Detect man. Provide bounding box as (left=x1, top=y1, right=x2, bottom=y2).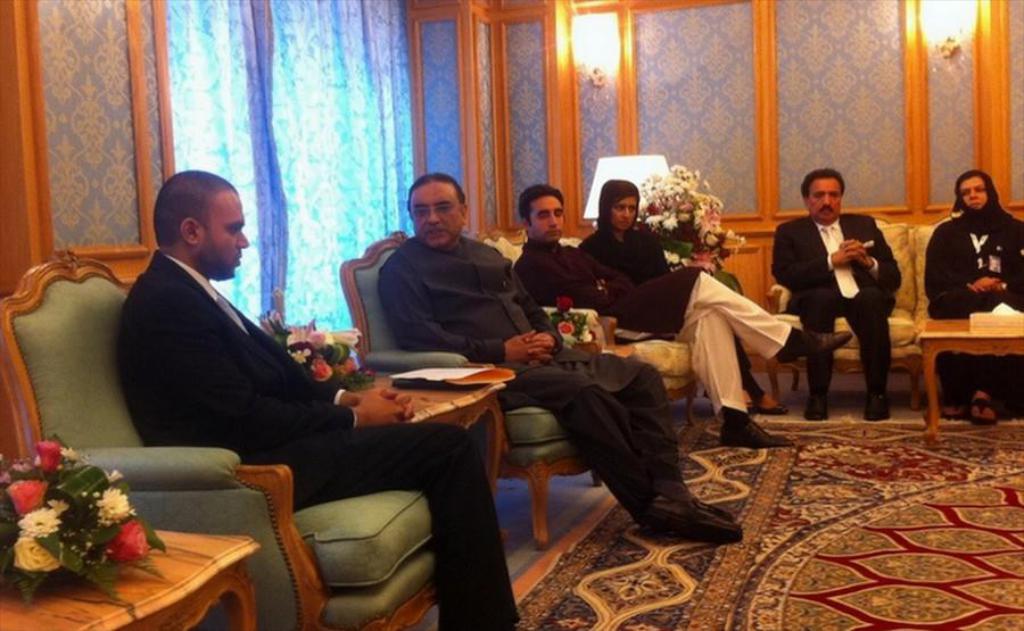
(left=374, top=174, right=737, bottom=546).
